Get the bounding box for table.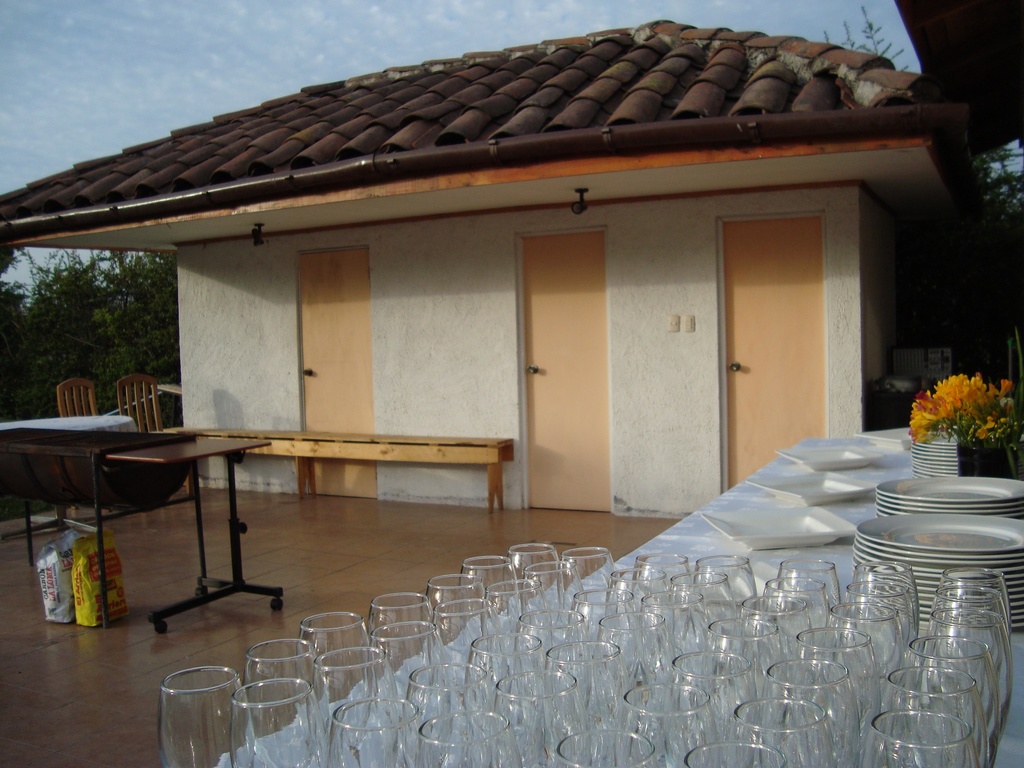
crop(0, 410, 360, 650).
